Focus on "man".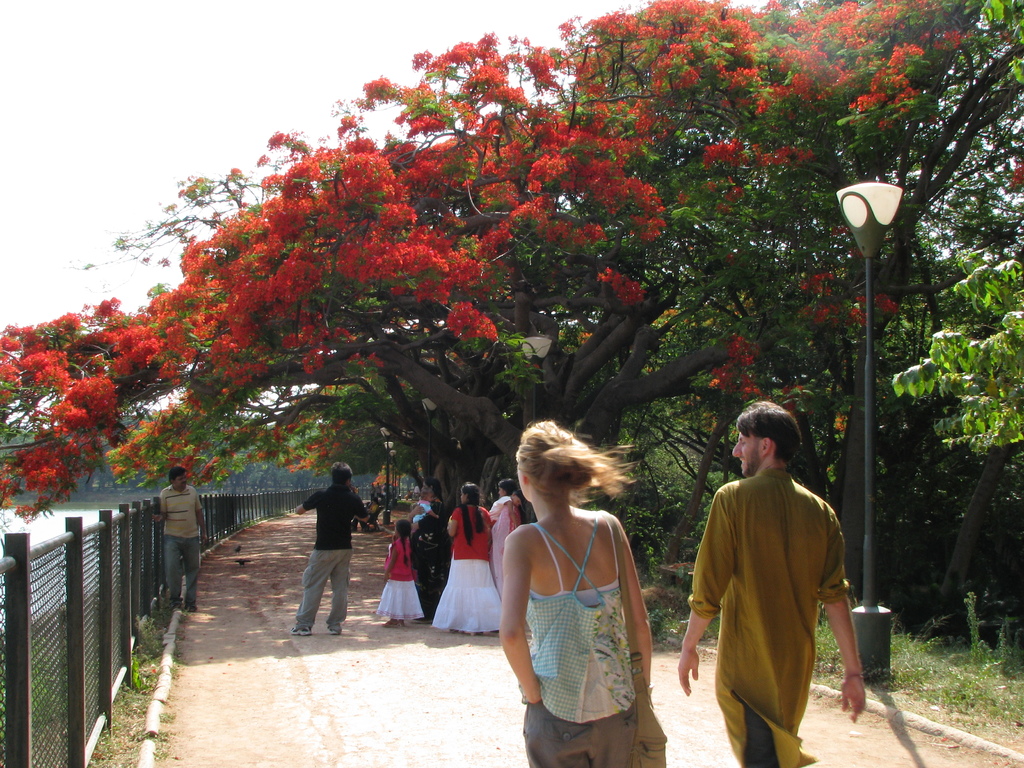
Focused at Rect(274, 450, 356, 635).
